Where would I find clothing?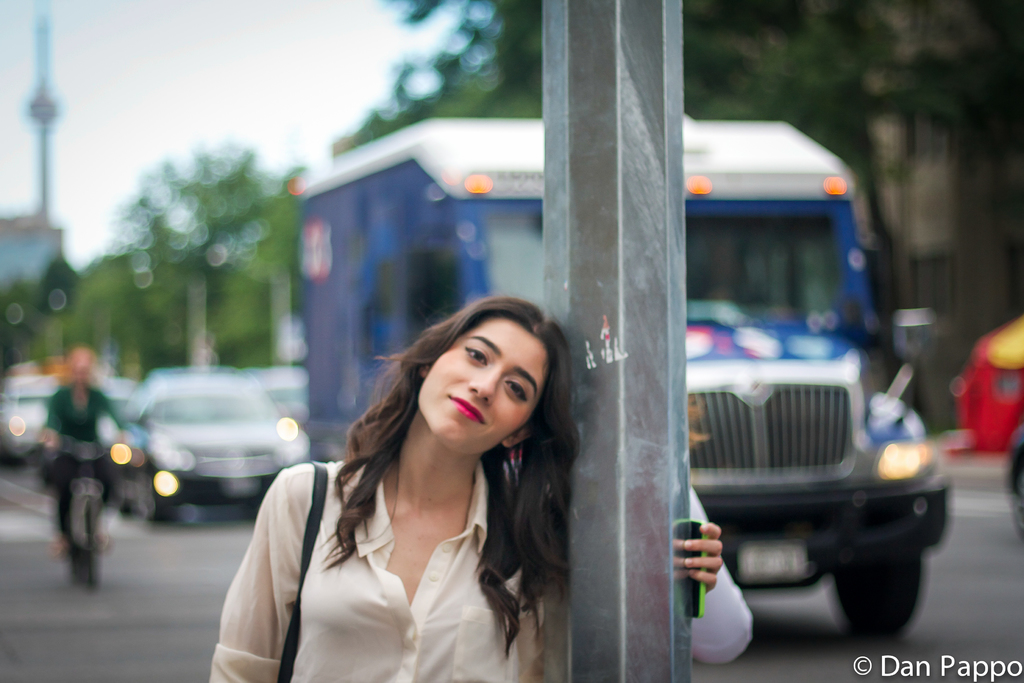
At detection(692, 486, 753, 671).
